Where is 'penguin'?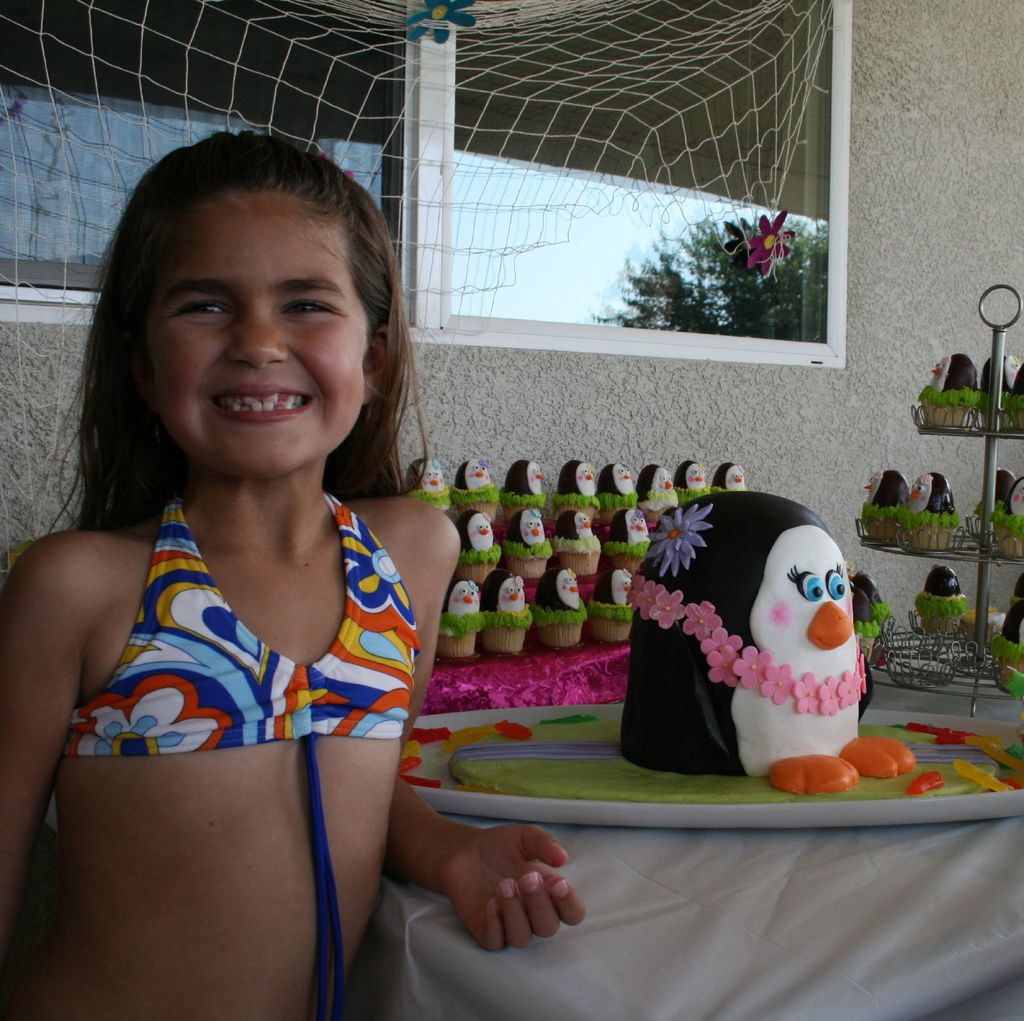
box=[449, 573, 488, 618].
